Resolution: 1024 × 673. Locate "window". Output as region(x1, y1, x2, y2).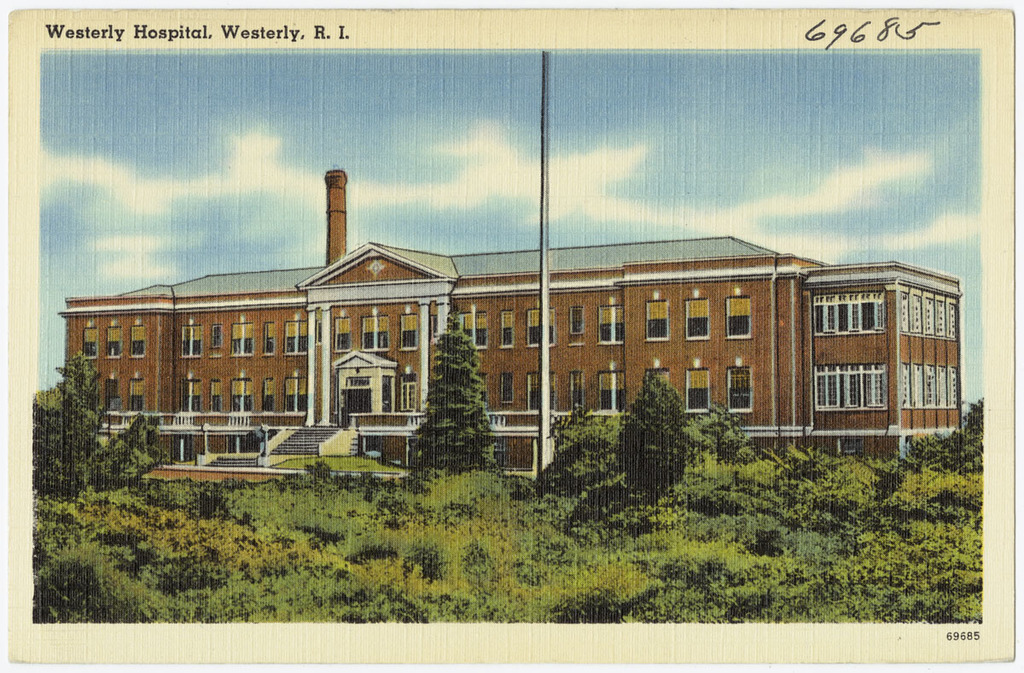
region(645, 303, 667, 340).
